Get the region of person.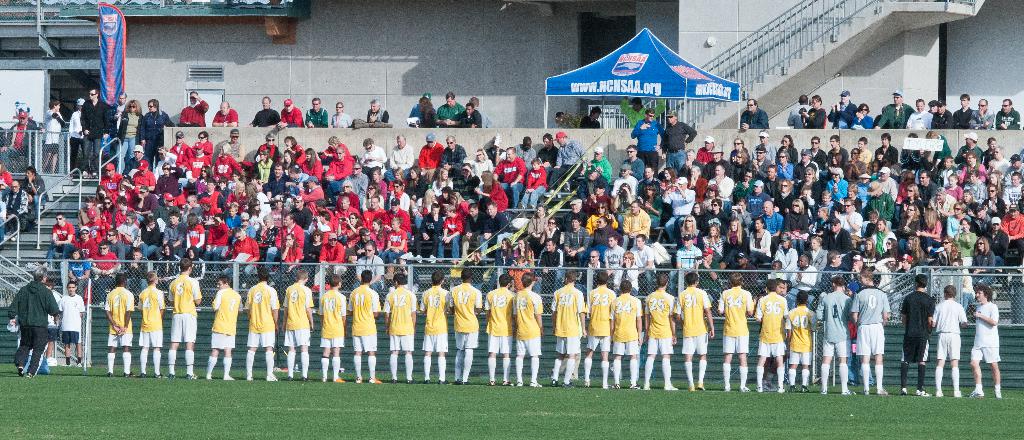
(x1=973, y1=208, x2=995, y2=233).
